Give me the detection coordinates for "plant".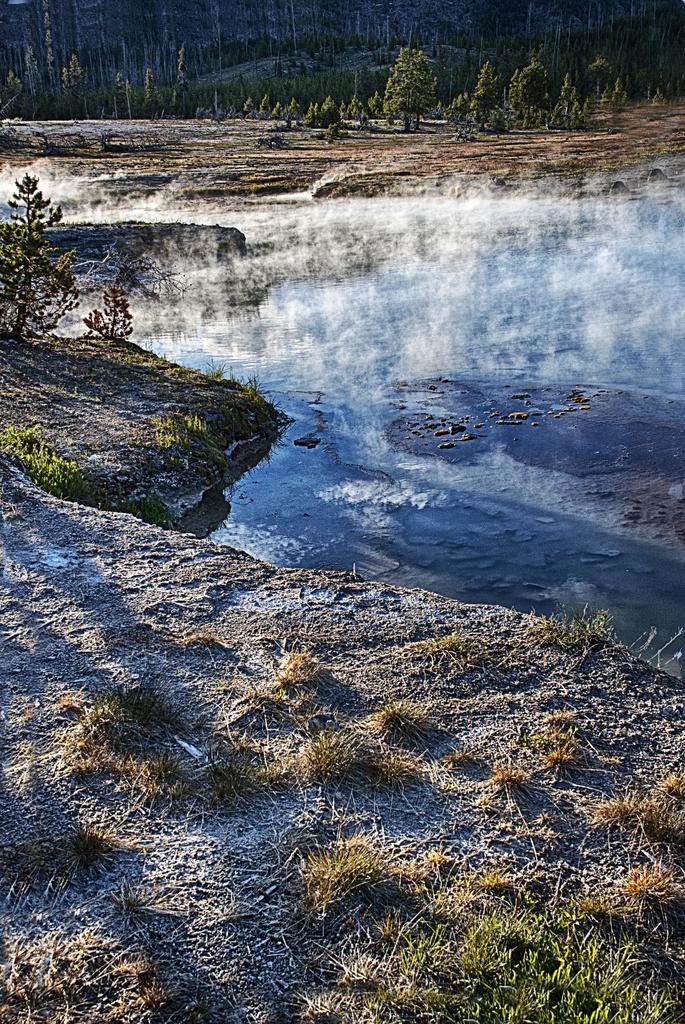
crop(258, 643, 336, 704).
